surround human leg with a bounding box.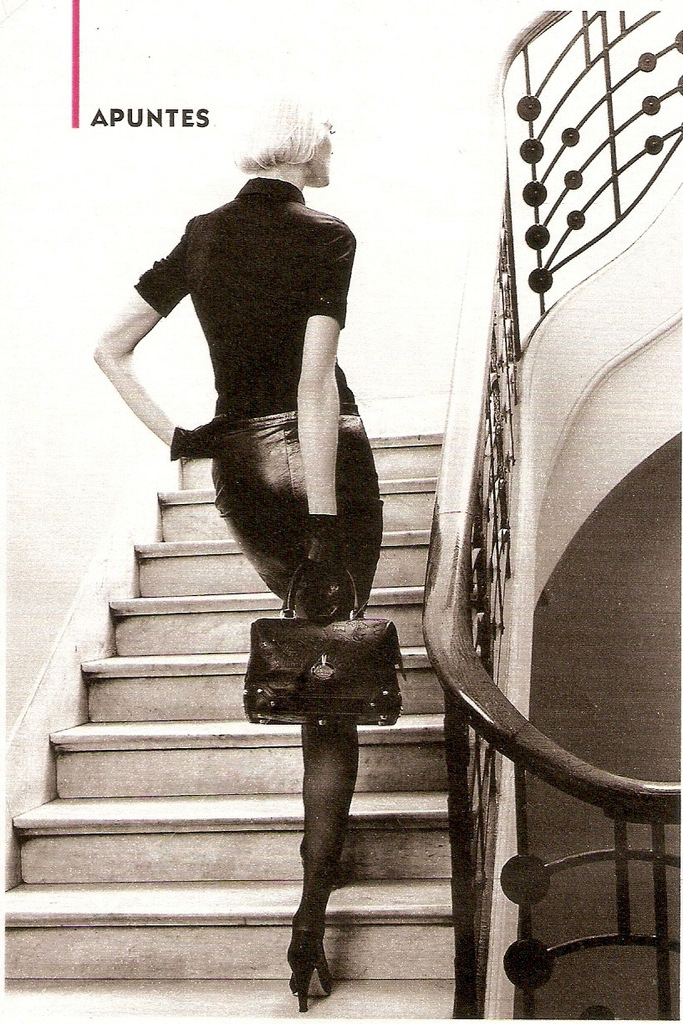
l=206, t=411, r=289, b=604.
